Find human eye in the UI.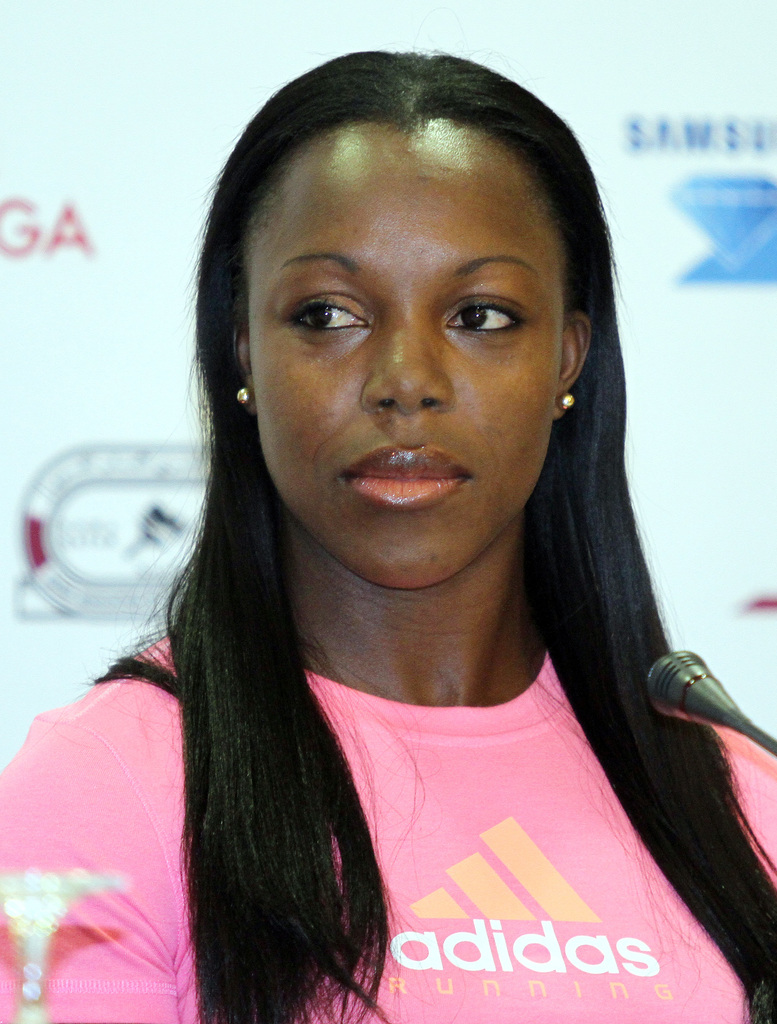
UI element at 277 274 378 342.
